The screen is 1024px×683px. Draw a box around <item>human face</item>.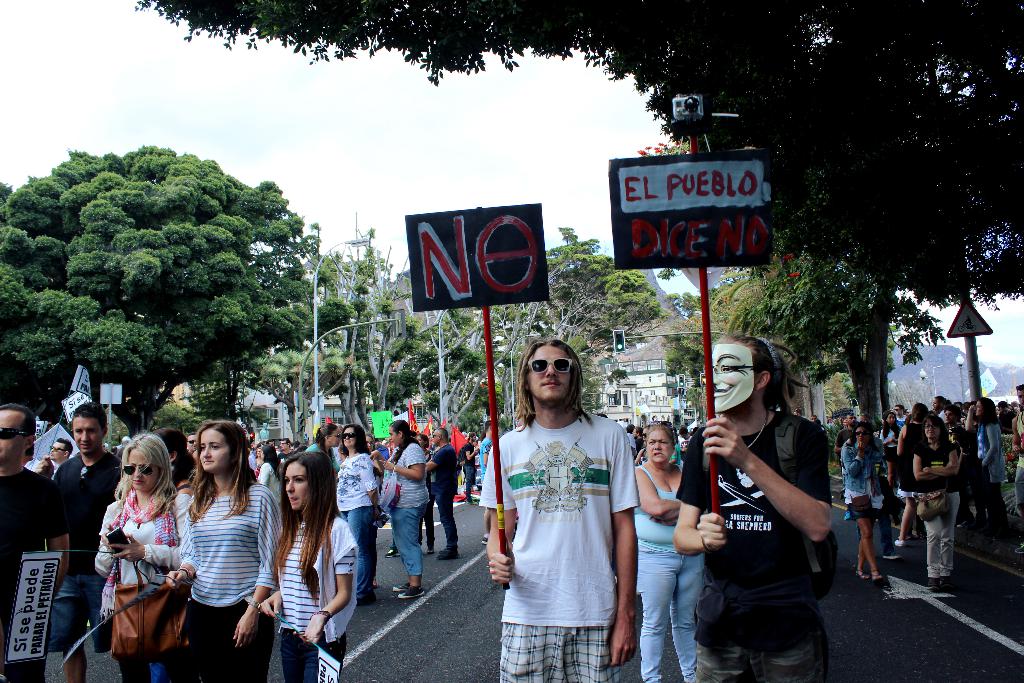
433 430 437 446.
